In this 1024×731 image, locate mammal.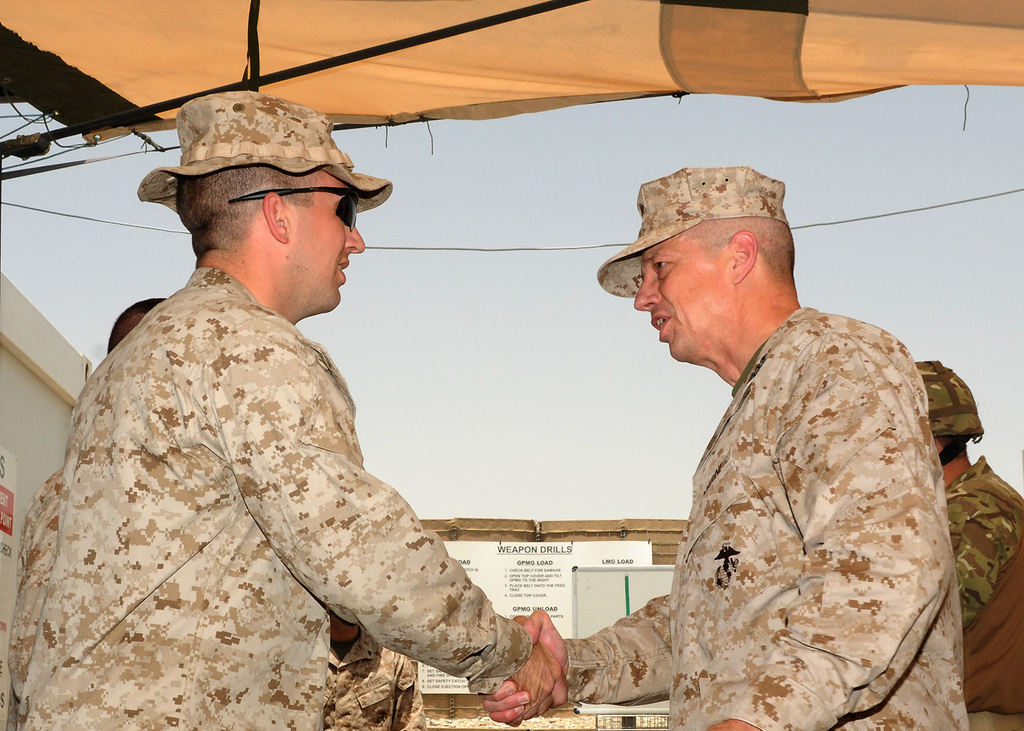
Bounding box: (x1=326, y1=609, x2=428, y2=730).
